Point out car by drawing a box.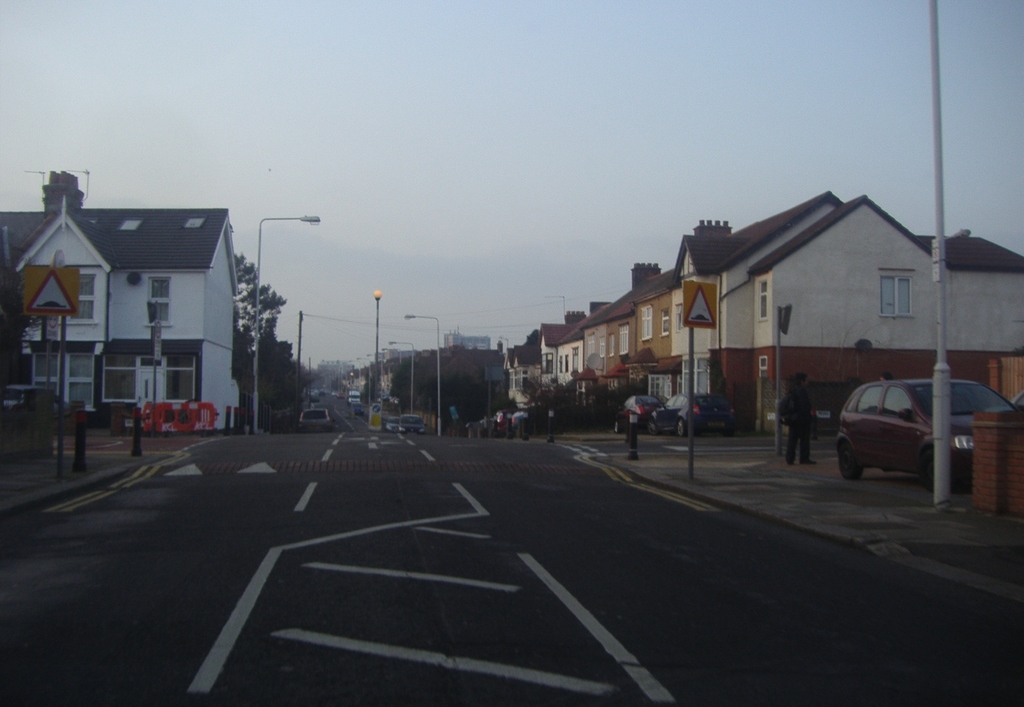
(383,418,399,434).
